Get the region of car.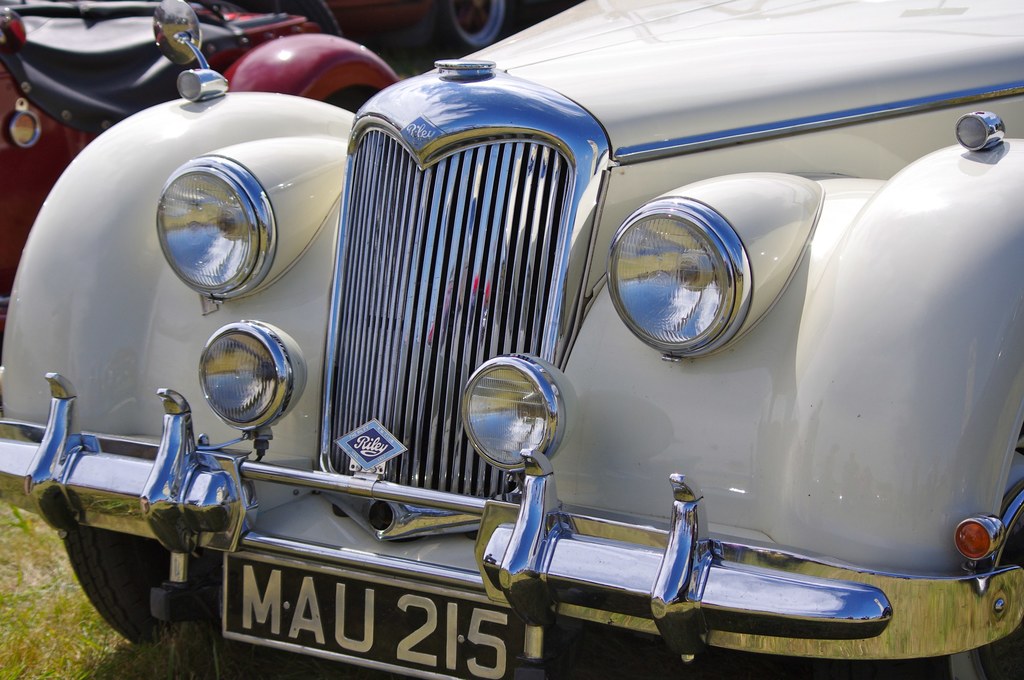
locate(0, 0, 397, 286).
